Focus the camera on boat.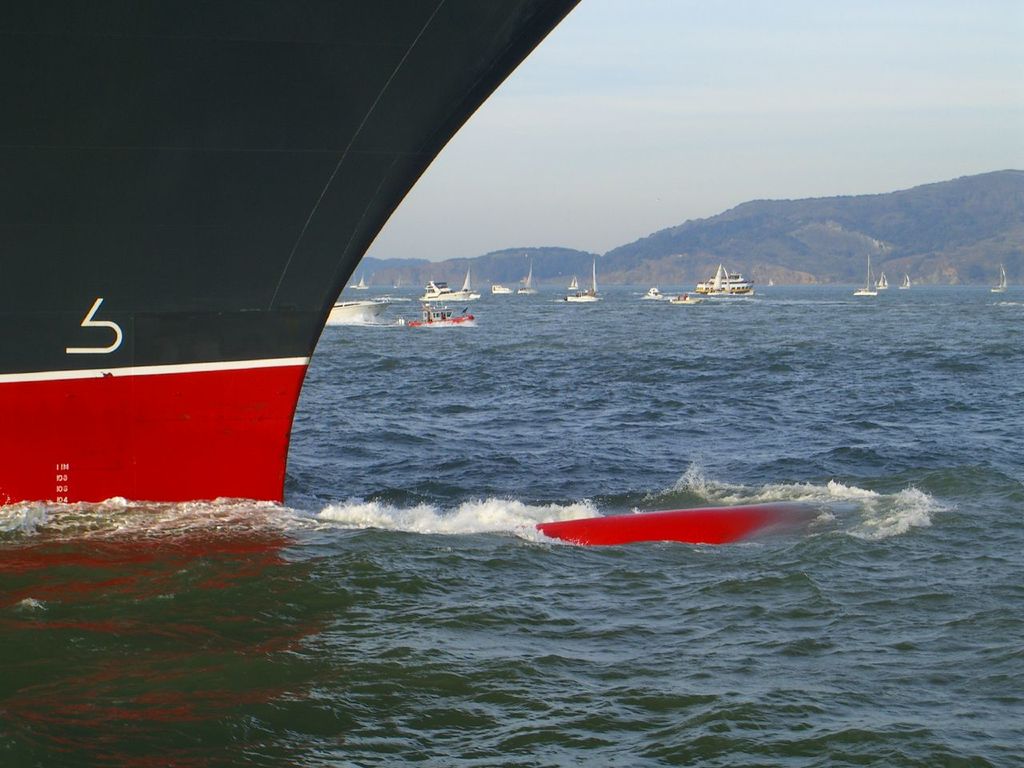
Focus region: x1=644, y1=285, x2=664, y2=301.
